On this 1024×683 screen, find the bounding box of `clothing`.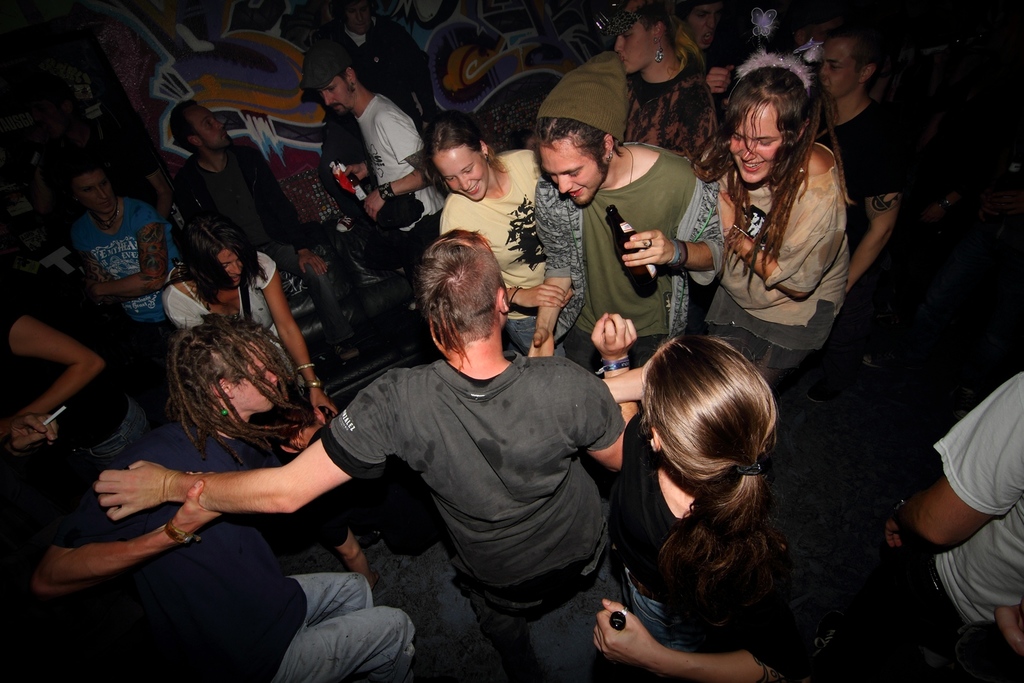
Bounding box: (left=698, top=141, right=852, bottom=365).
